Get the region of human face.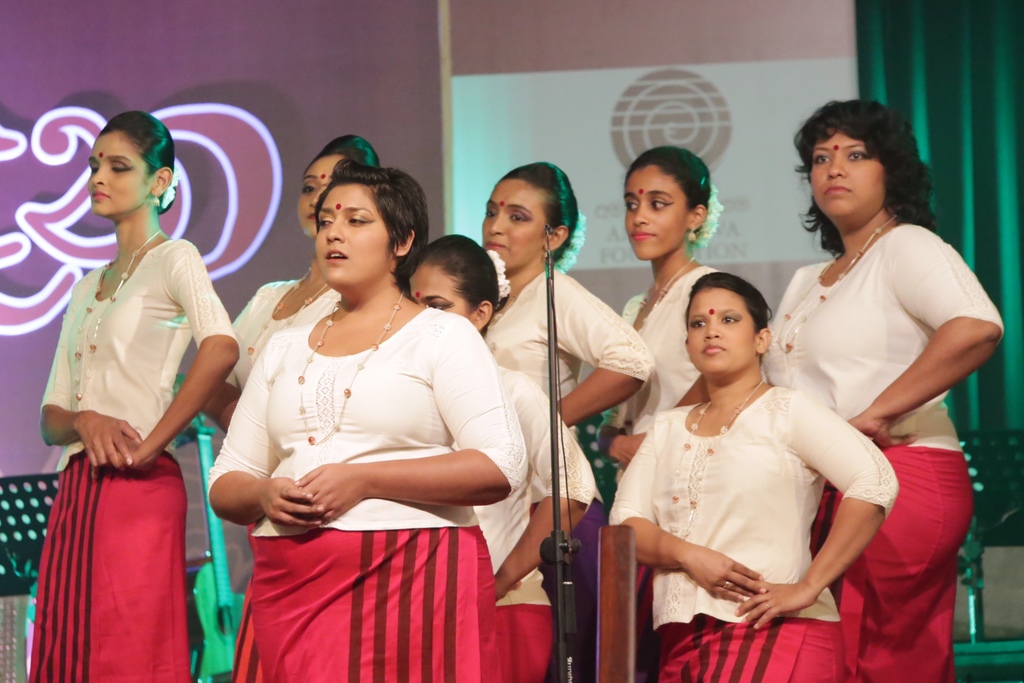
<region>621, 168, 681, 261</region>.
